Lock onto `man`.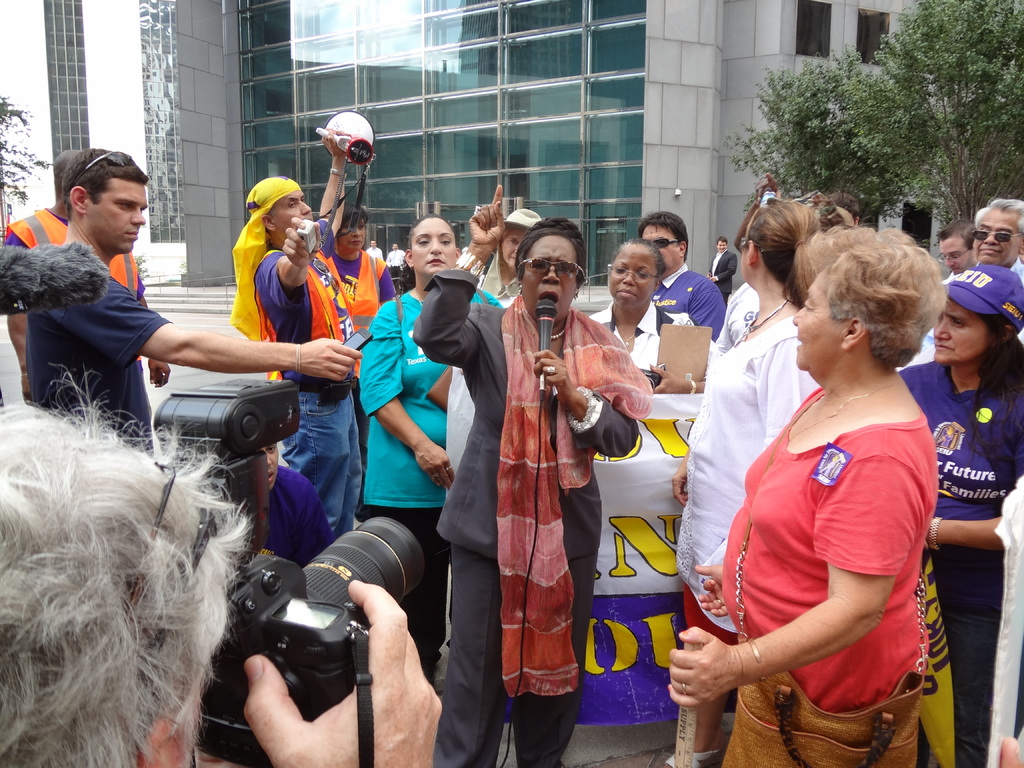
Locked: rect(972, 195, 1023, 329).
